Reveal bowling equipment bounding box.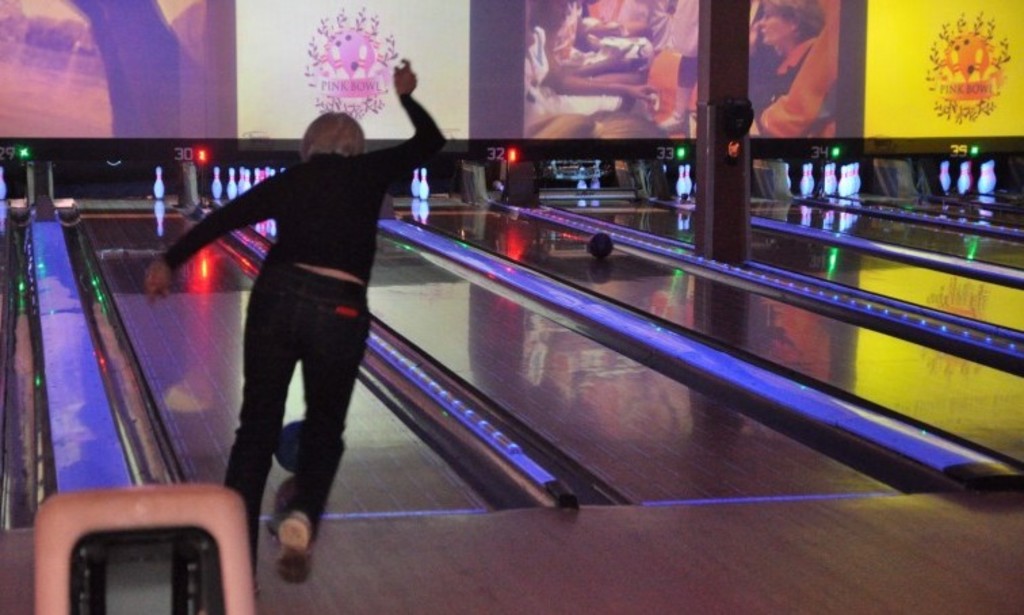
Revealed: [210,165,225,203].
